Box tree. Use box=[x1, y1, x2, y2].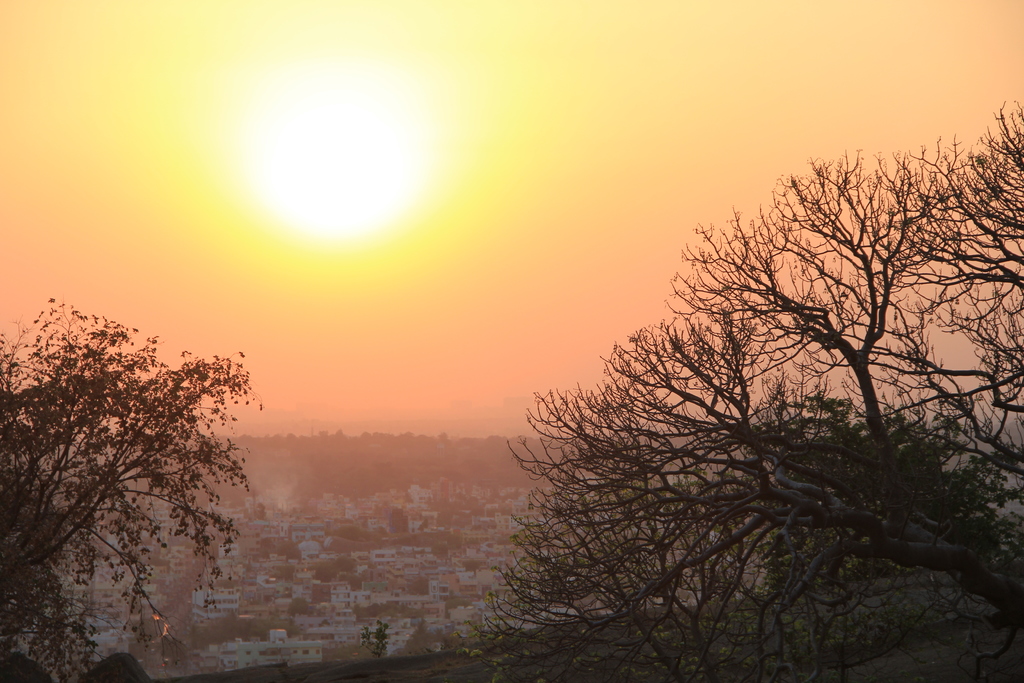
box=[462, 557, 483, 573].
